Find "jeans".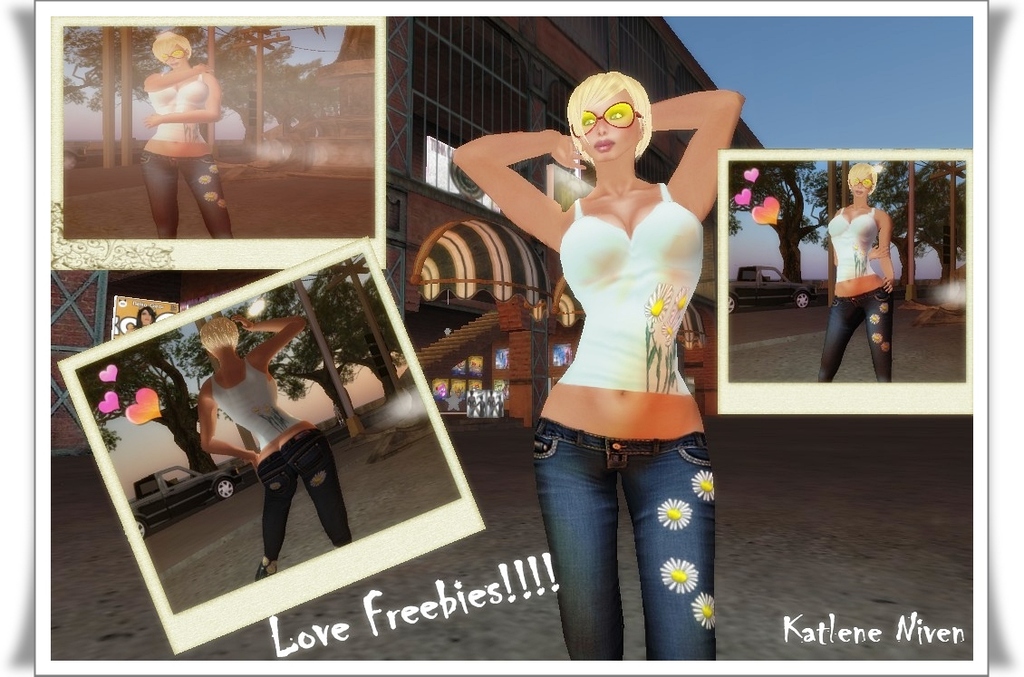
pyautogui.locateOnScreen(535, 415, 717, 656).
